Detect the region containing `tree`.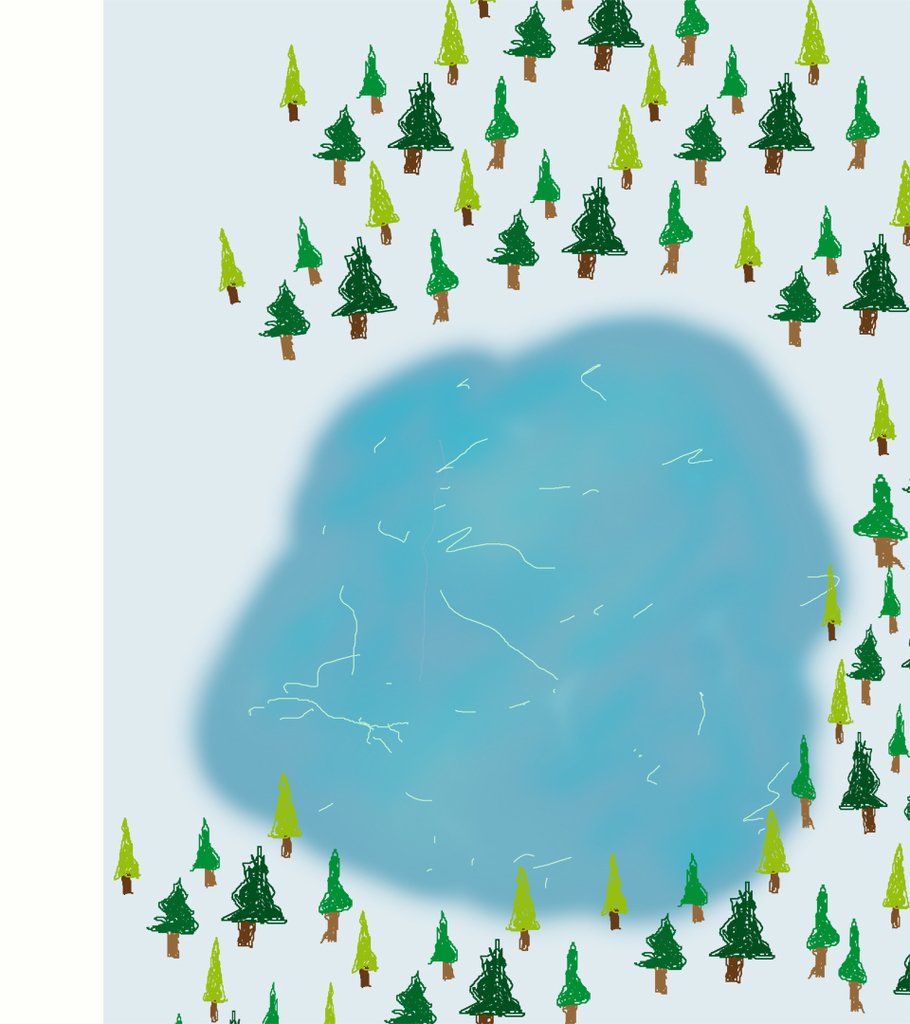
bbox=(877, 576, 903, 637).
